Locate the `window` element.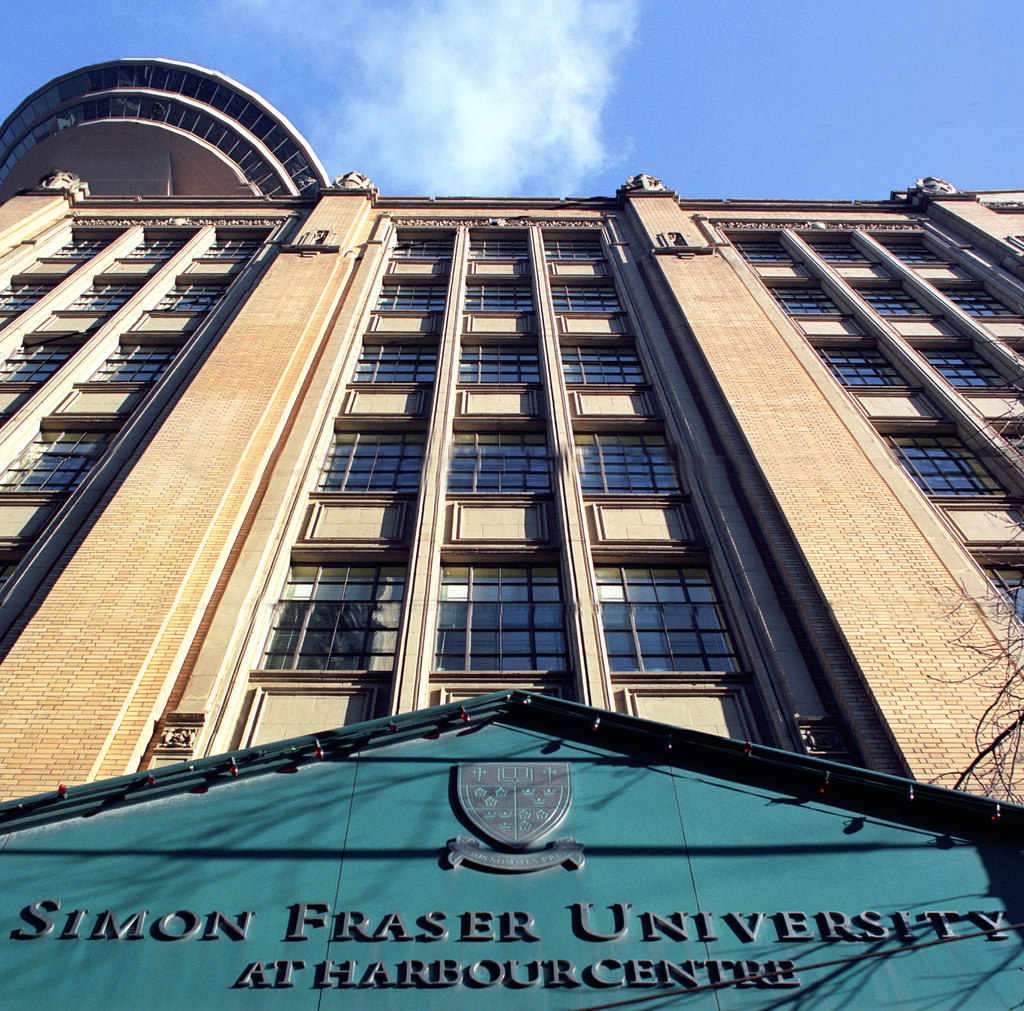
Element bbox: bbox=[925, 339, 1020, 391].
